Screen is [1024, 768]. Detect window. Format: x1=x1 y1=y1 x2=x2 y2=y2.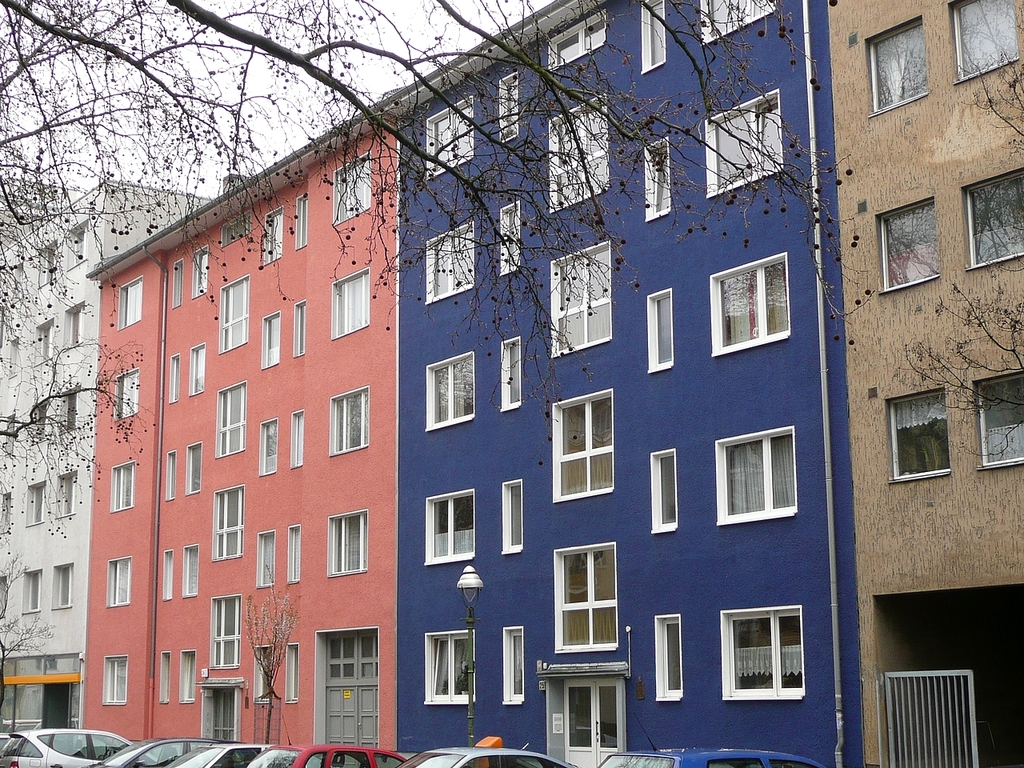
x1=102 y1=659 x2=125 y2=701.
